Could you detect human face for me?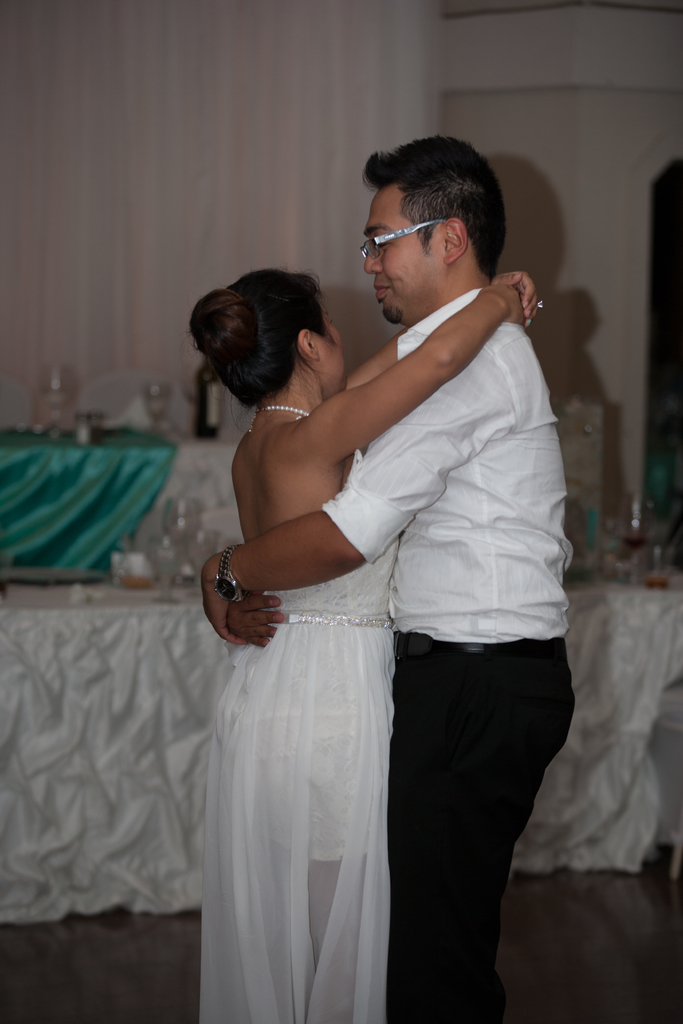
Detection result: crop(356, 187, 447, 323).
